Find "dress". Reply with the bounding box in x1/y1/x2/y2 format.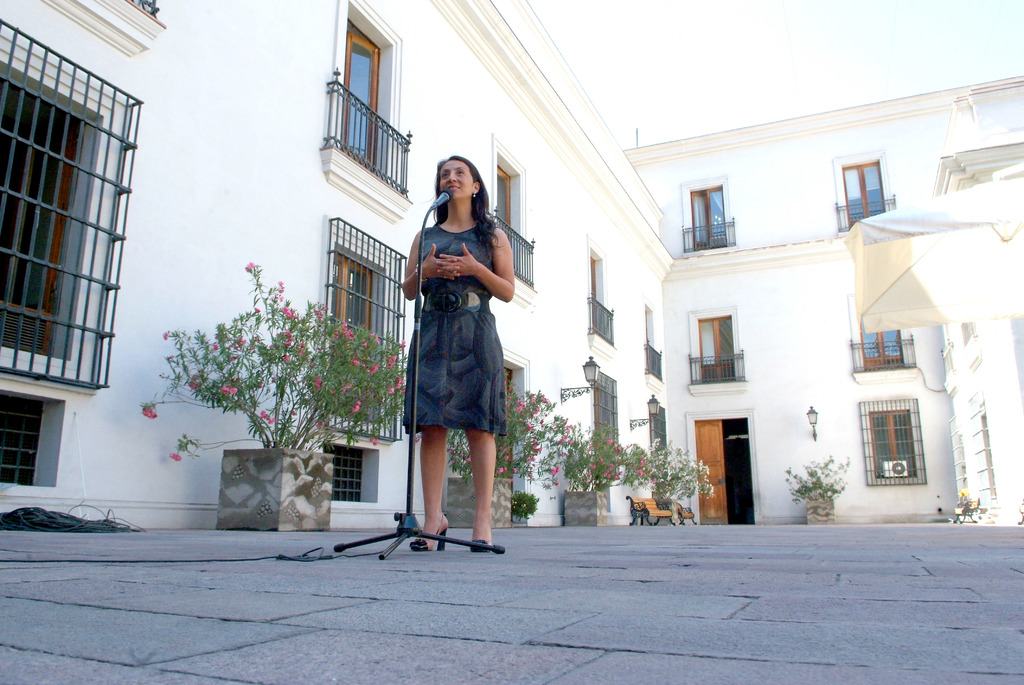
399/220/506/433.
